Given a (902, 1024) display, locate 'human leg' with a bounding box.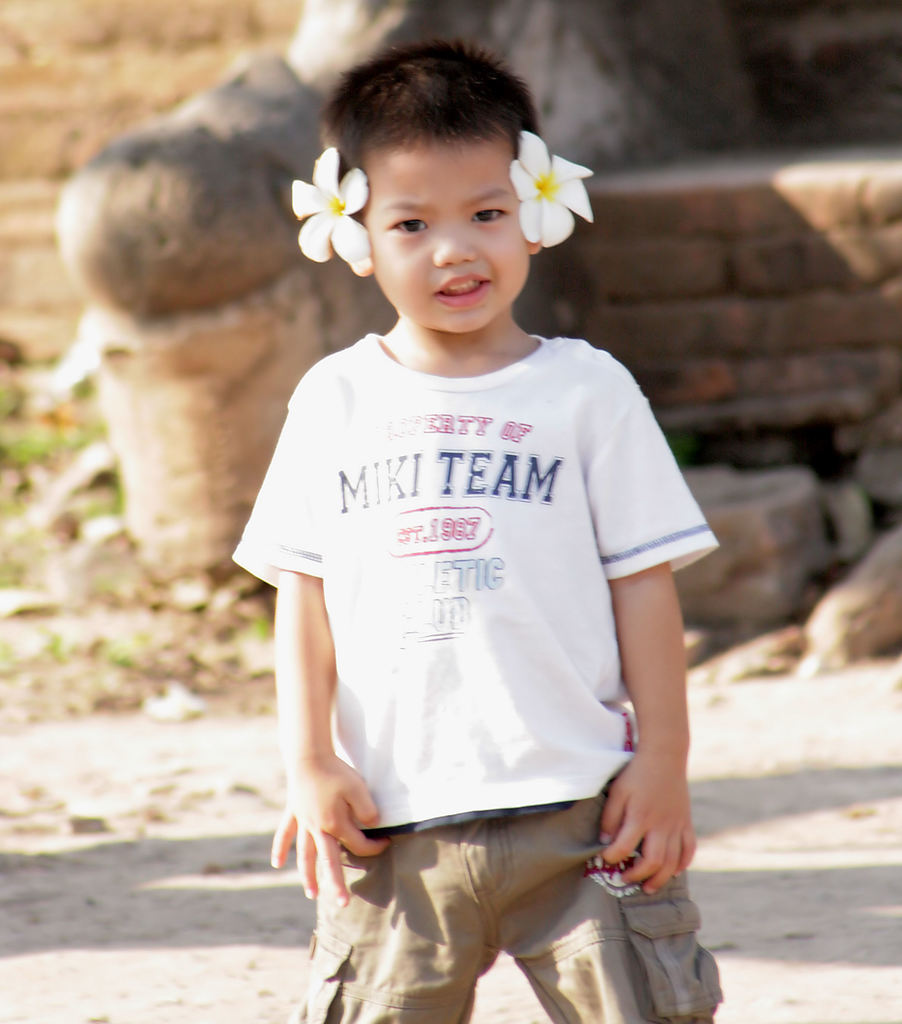
Located: pyautogui.locateOnScreen(314, 818, 464, 1020).
